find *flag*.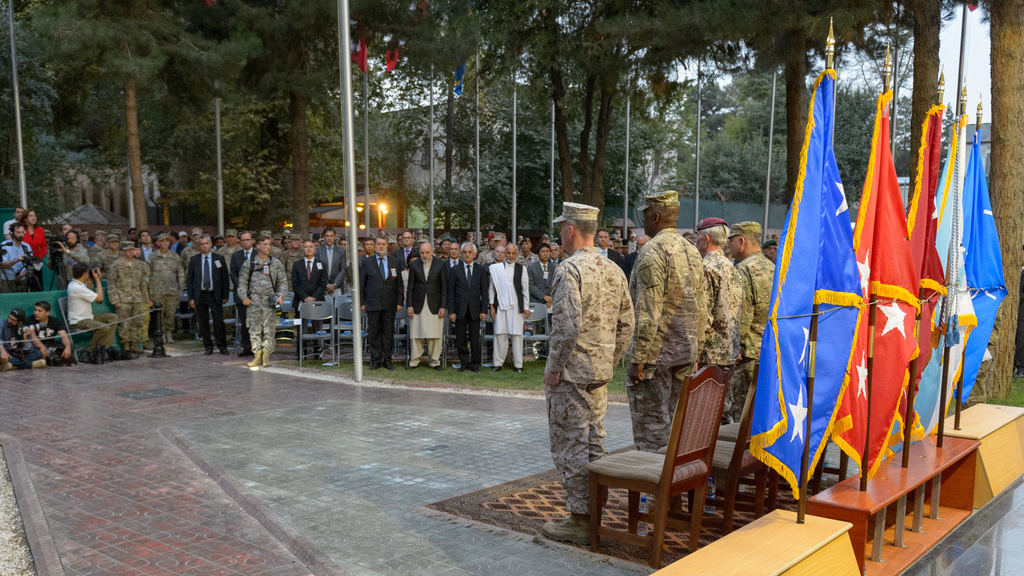
(left=826, top=83, right=923, bottom=474).
